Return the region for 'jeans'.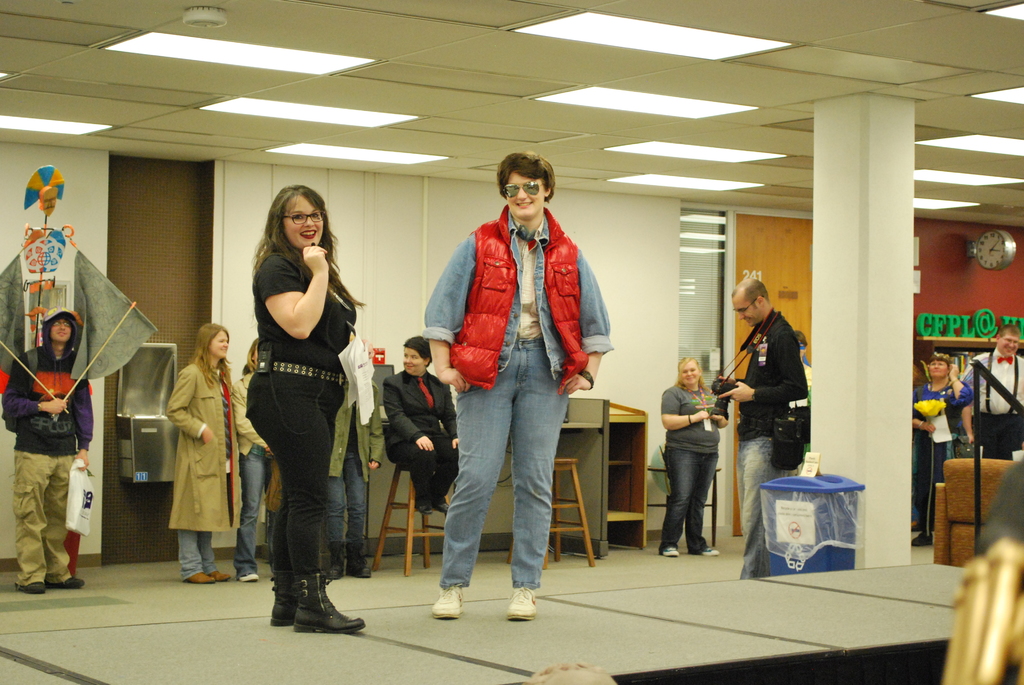
325:451:367:540.
